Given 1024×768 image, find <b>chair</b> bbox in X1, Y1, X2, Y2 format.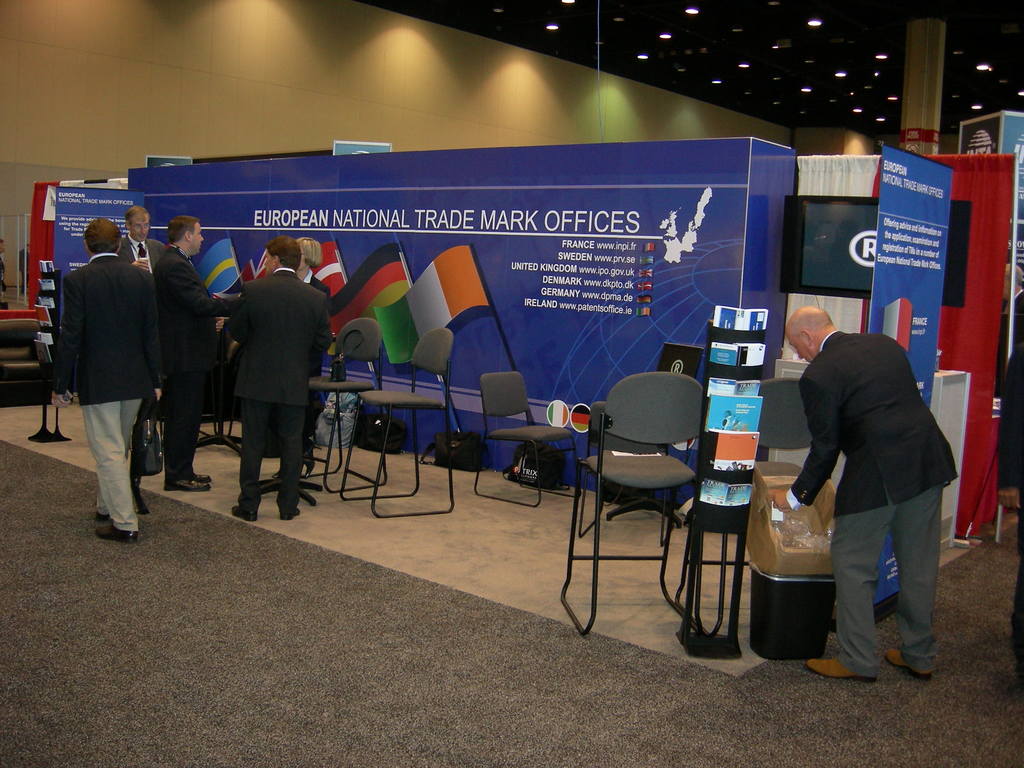
684, 380, 829, 630.
